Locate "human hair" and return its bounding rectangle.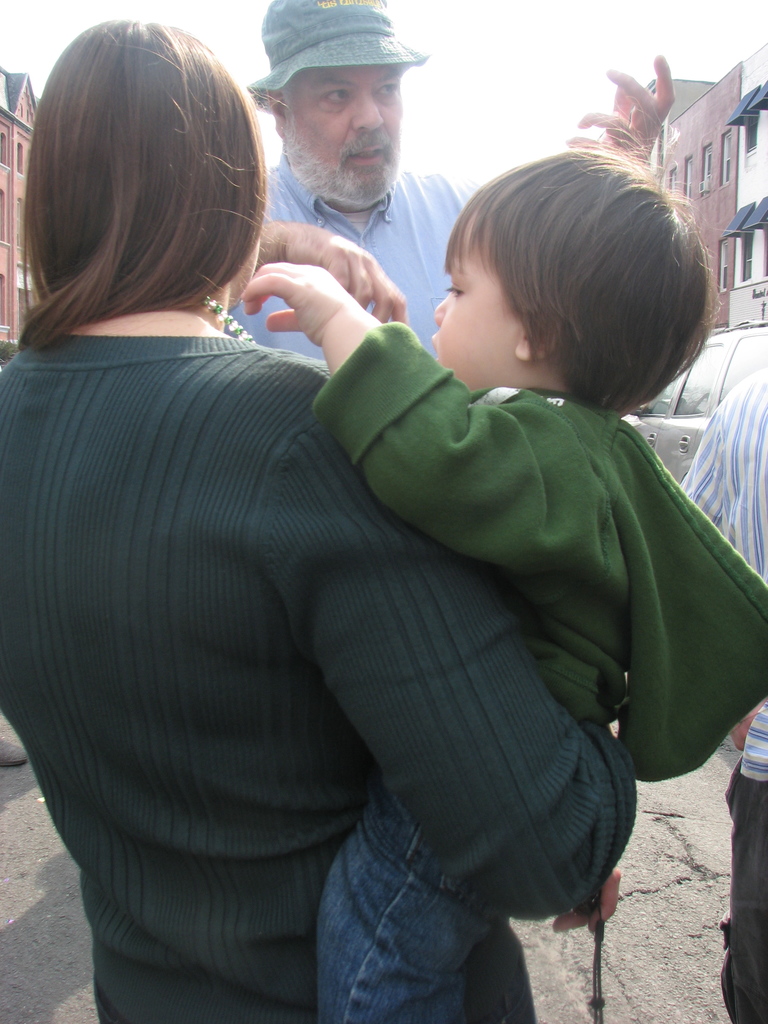
left=443, top=127, right=723, bottom=415.
